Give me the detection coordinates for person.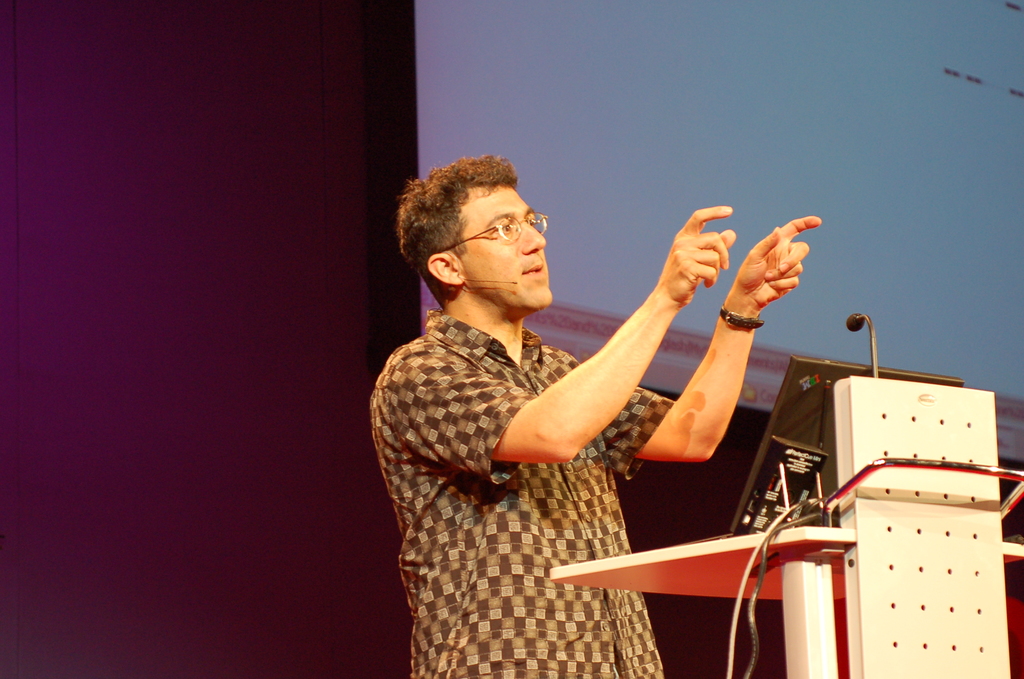
left=350, top=143, right=785, bottom=664.
